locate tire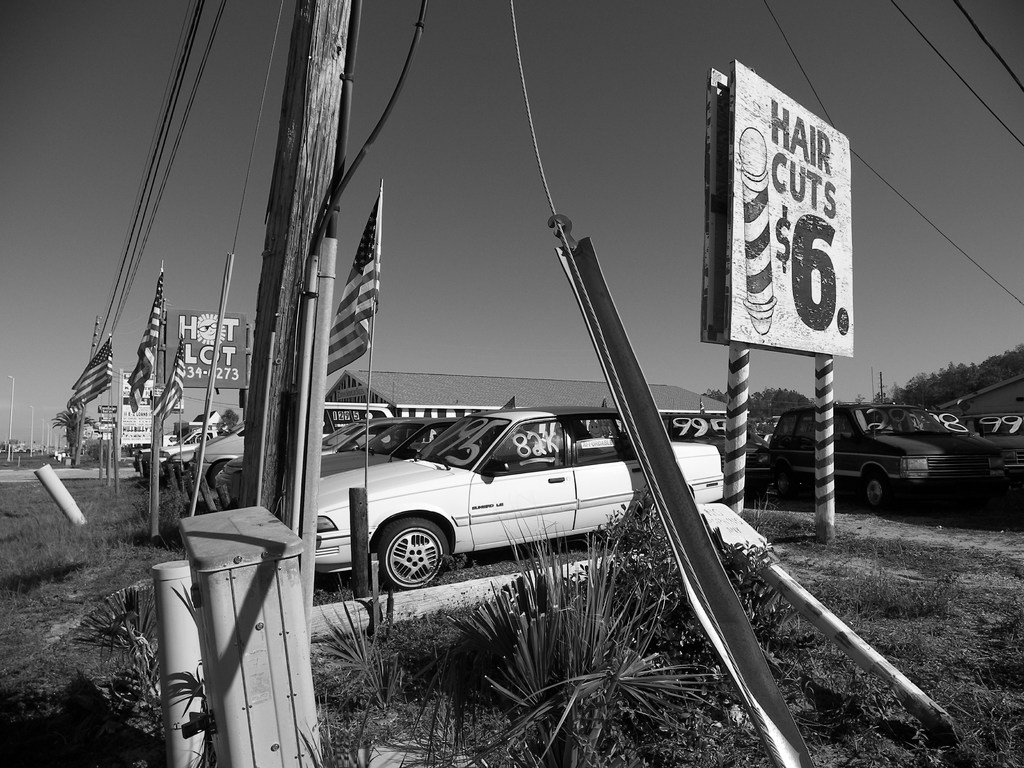
bbox(374, 512, 461, 596)
